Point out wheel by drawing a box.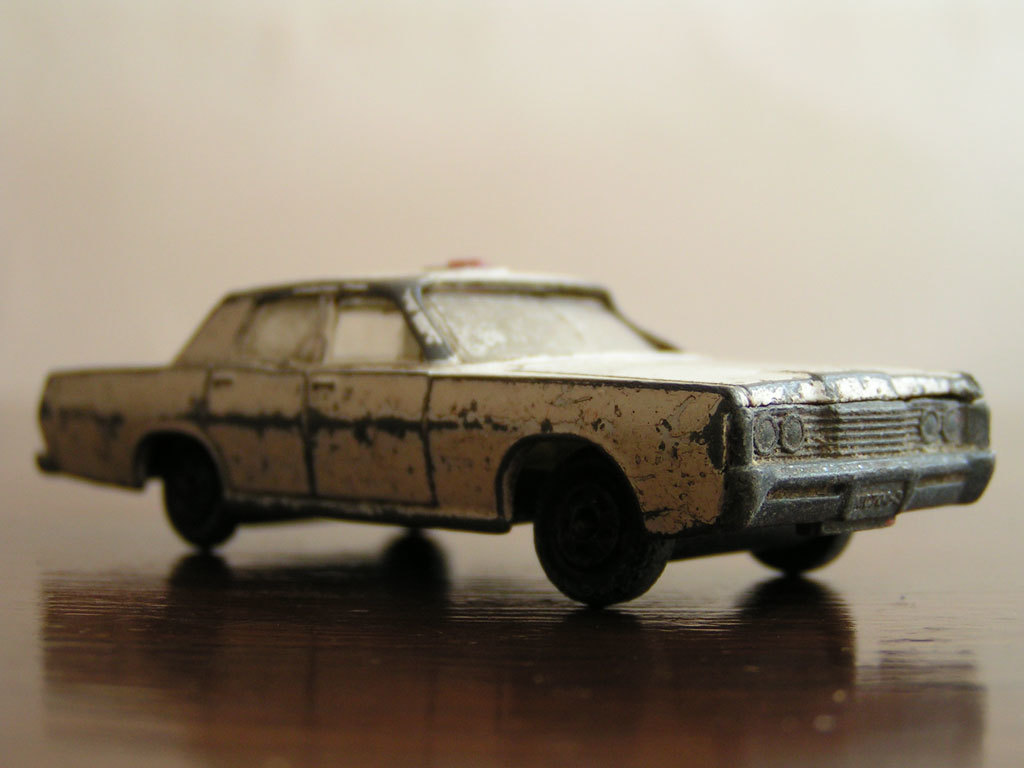
(747,529,857,574).
